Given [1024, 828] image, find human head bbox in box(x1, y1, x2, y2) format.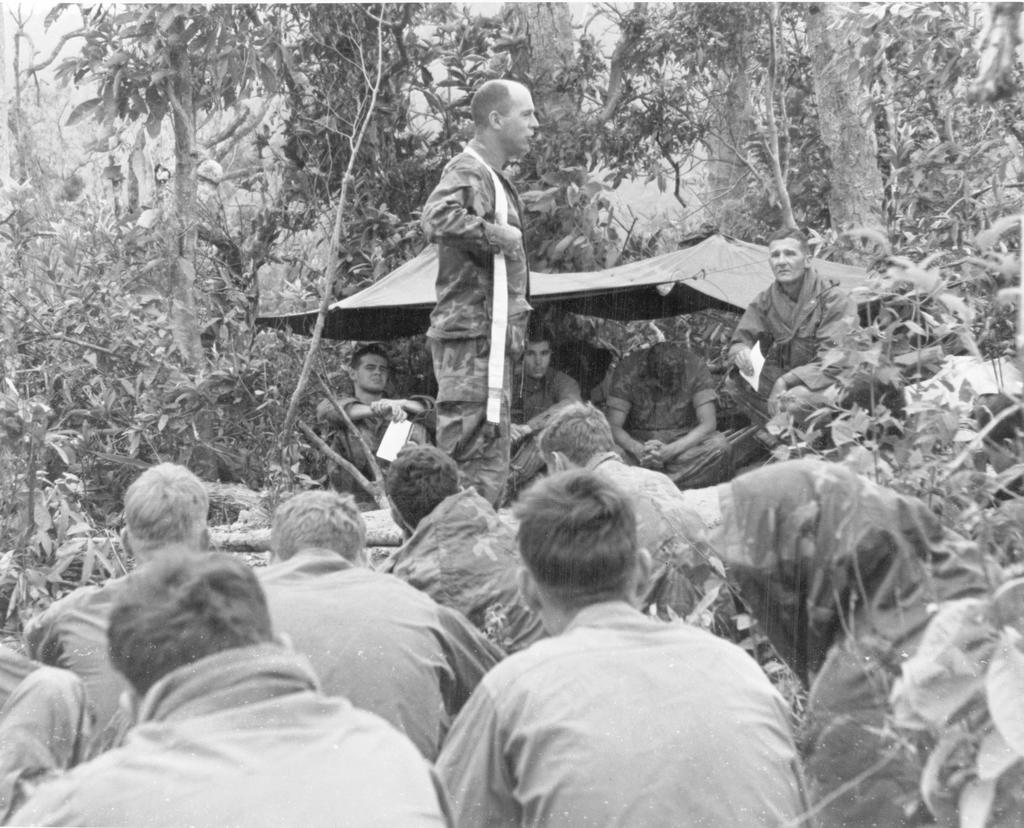
box(383, 440, 463, 541).
